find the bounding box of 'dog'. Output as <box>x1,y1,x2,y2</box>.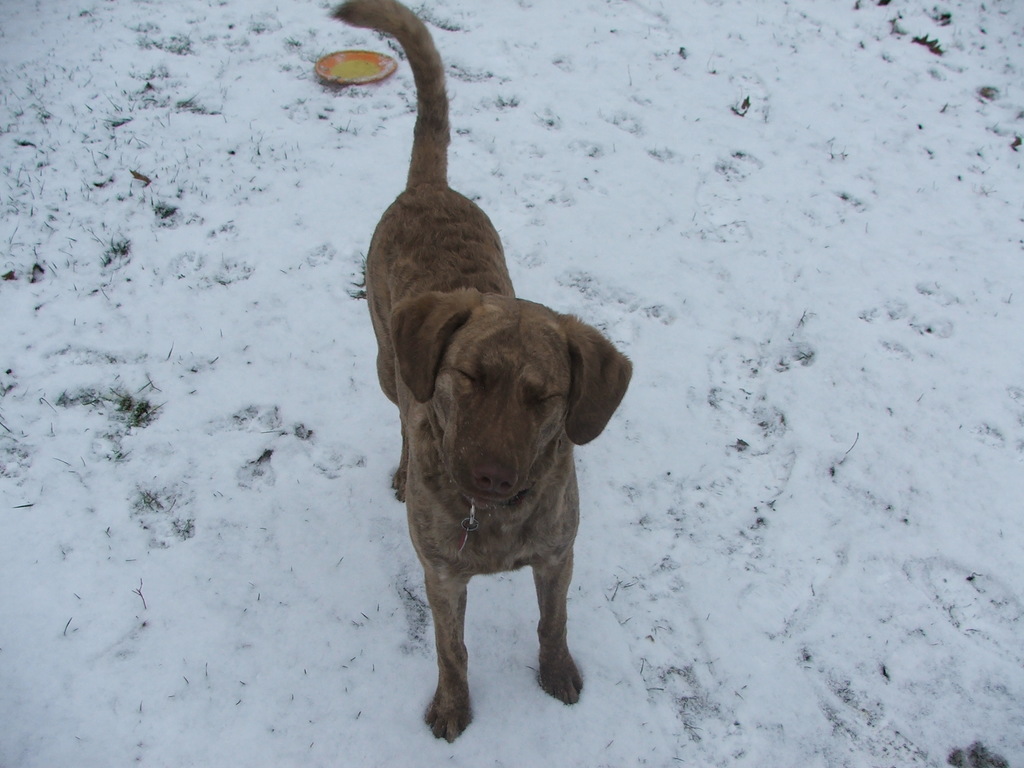
<box>324,0,633,742</box>.
